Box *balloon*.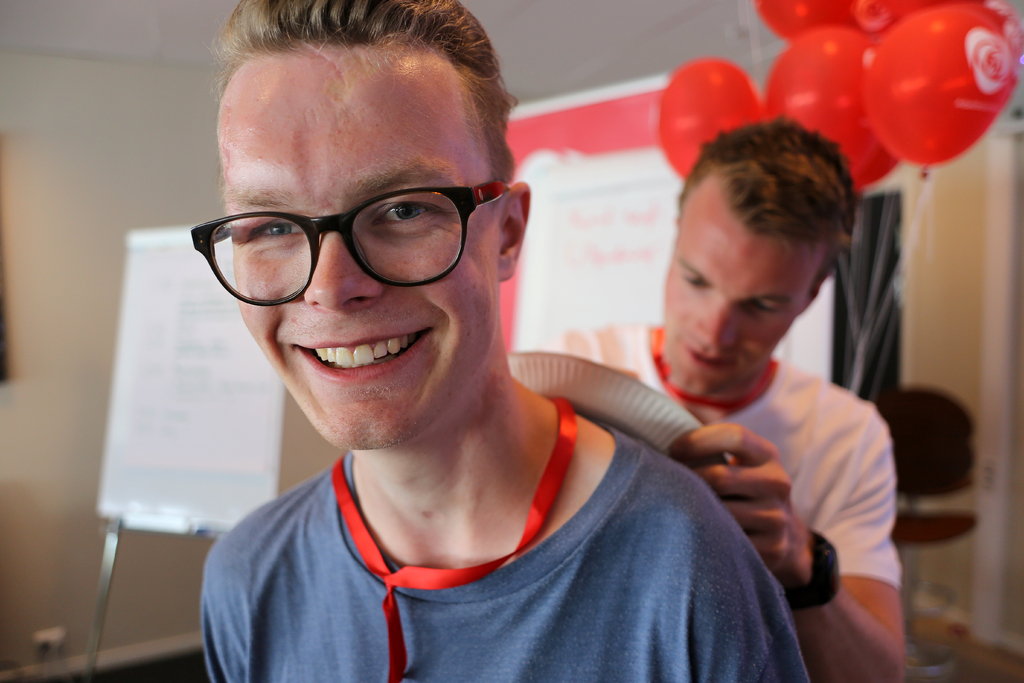
{"left": 658, "top": 56, "right": 769, "bottom": 175}.
